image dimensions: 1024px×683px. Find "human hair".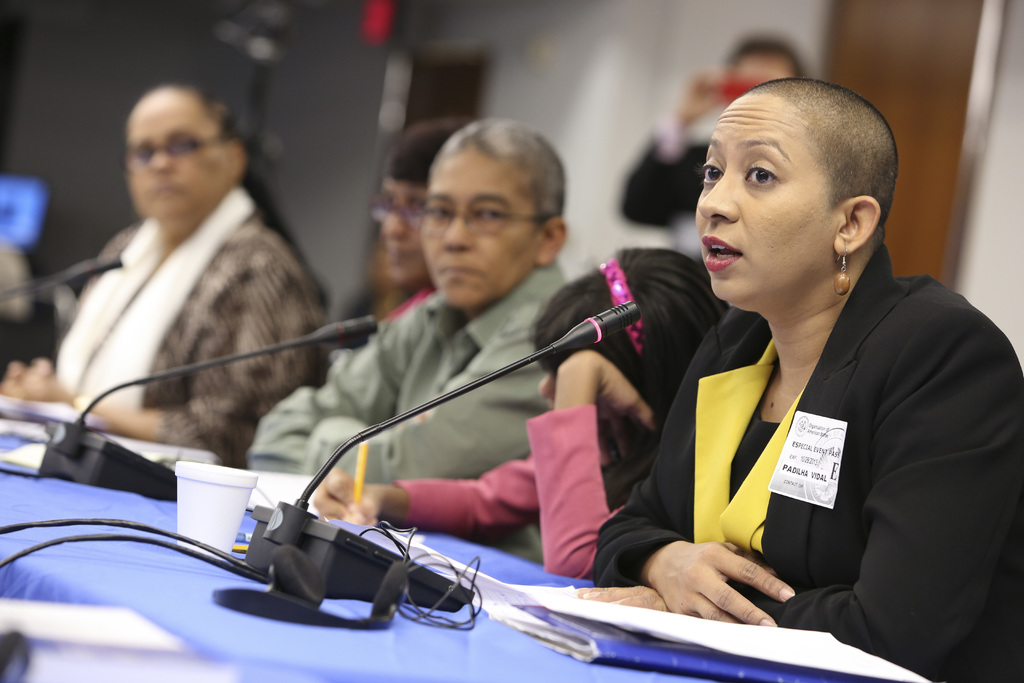
bbox(150, 81, 333, 311).
